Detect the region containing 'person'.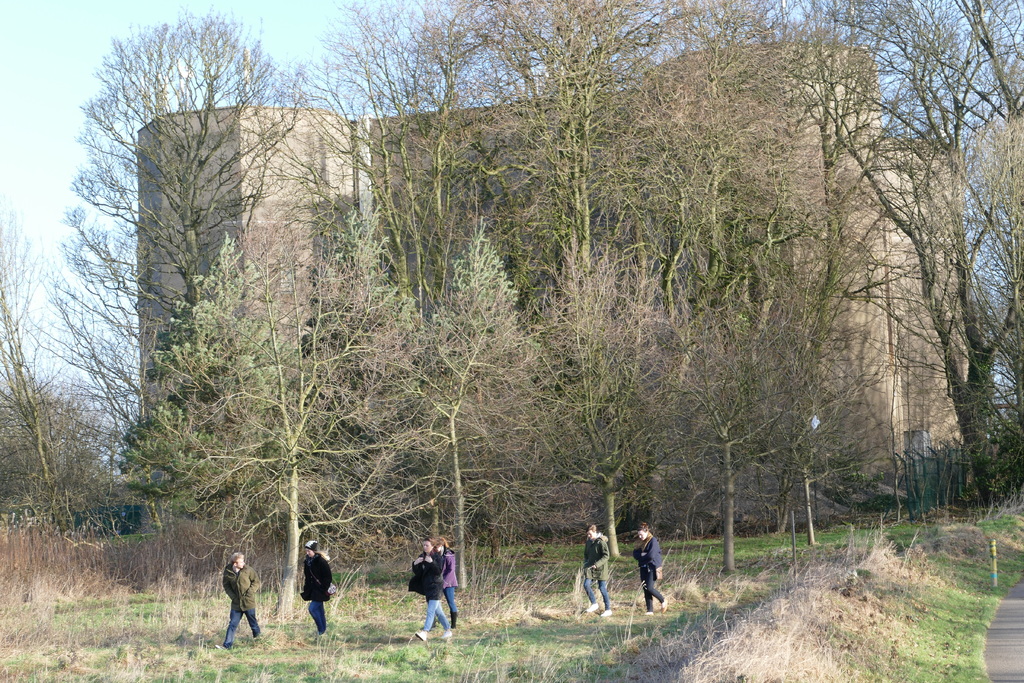
region(407, 542, 455, 640).
